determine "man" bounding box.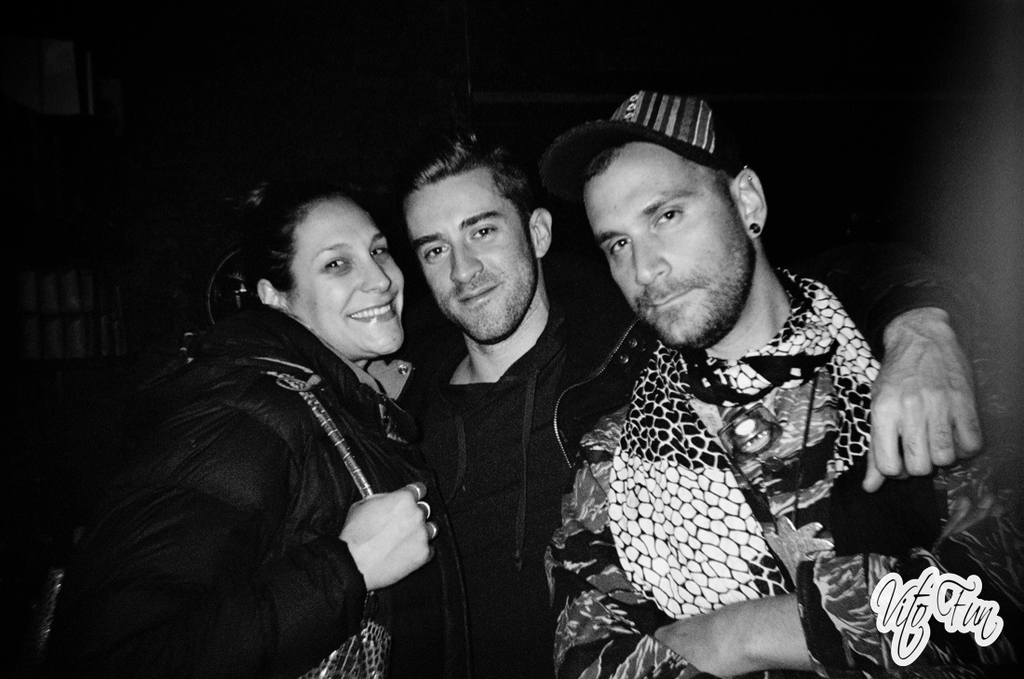
Determined: 387,124,990,678.
